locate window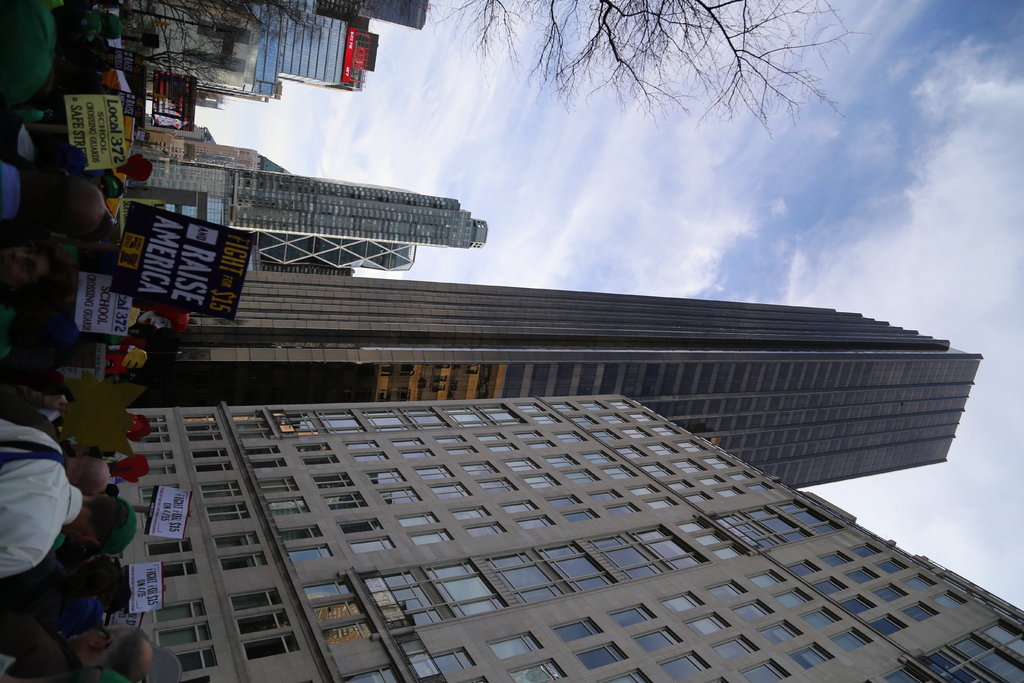
BBox(479, 556, 567, 605)
